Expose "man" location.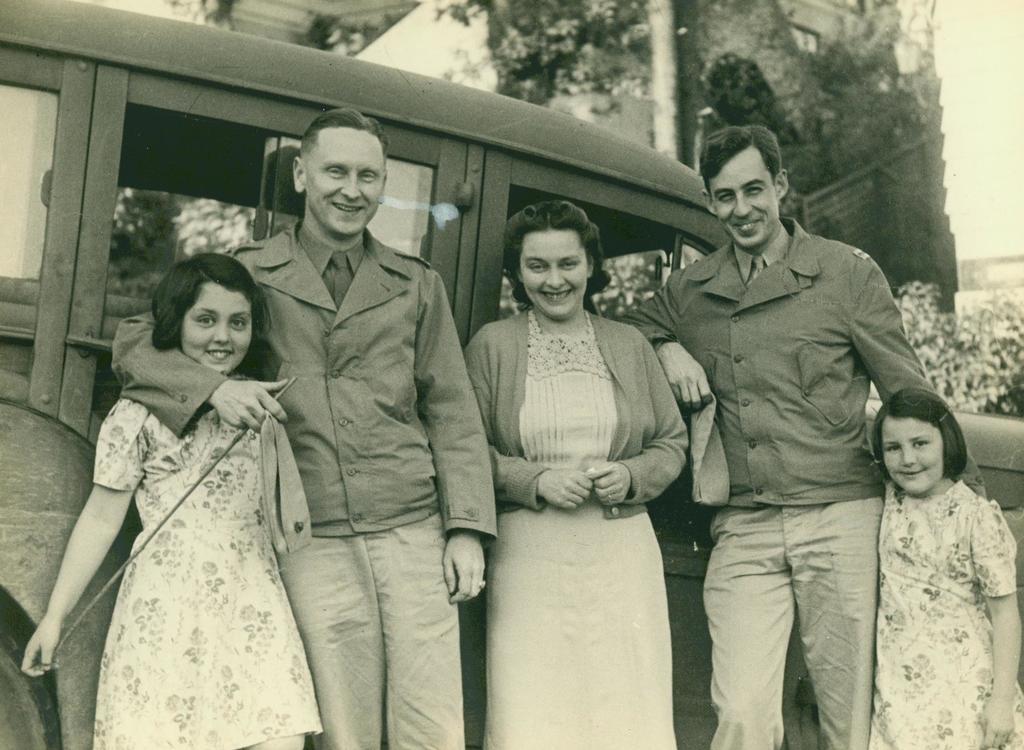
Exposed at (617, 124, 929, 749).
